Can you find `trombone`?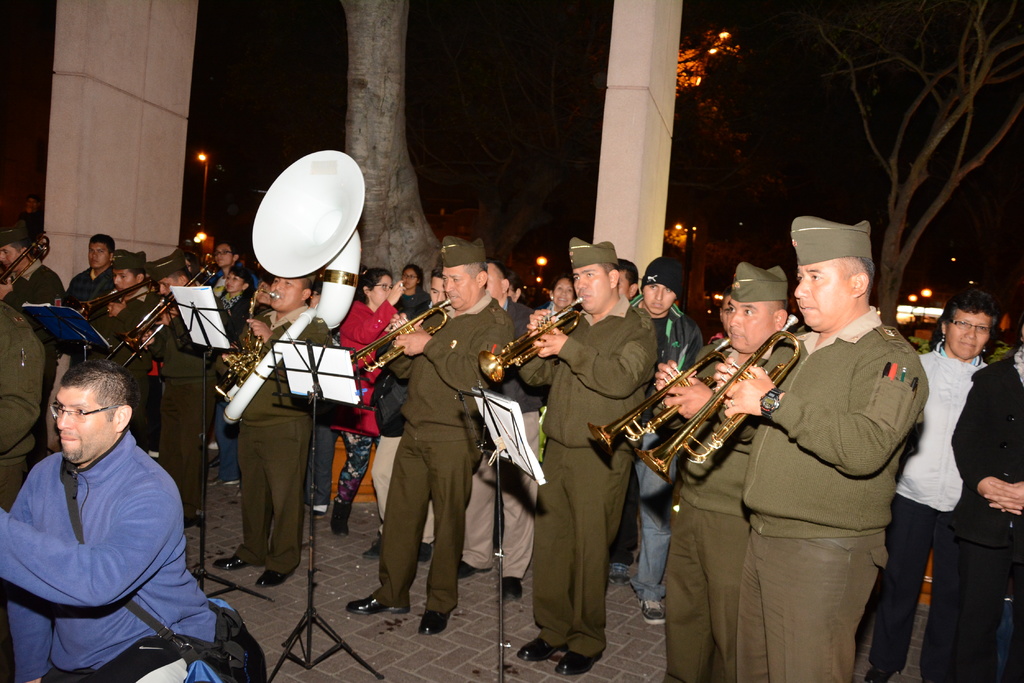
Yes, bounding box: {"left": 119, "top": 287, "right": 193, "bottom": 361}.
